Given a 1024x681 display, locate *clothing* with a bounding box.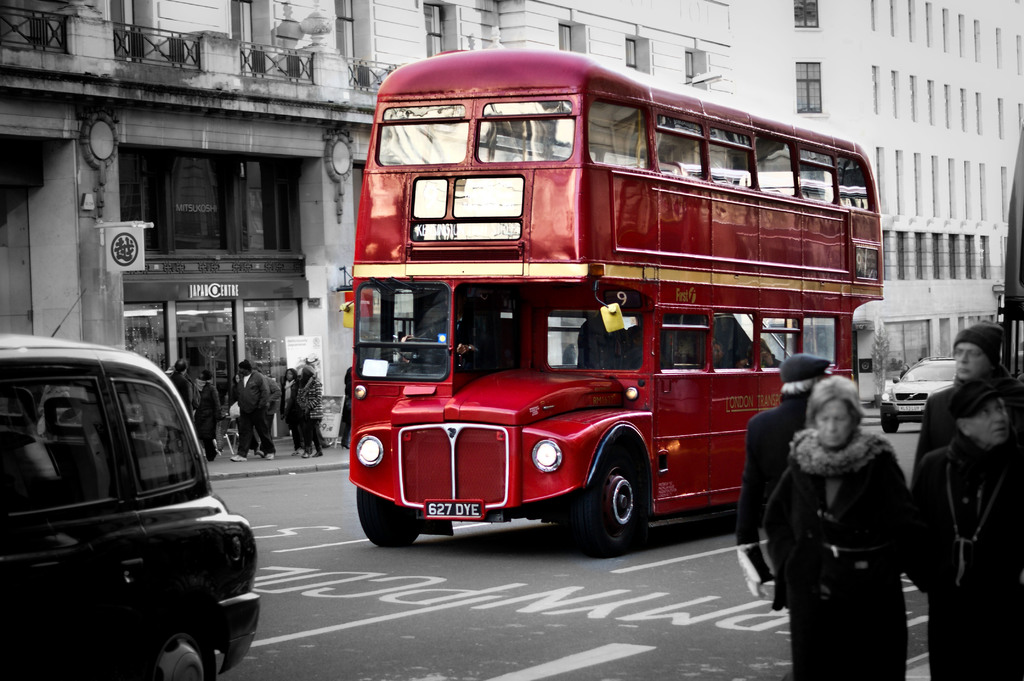
Located: bbox=(908, 431, 1023, 680).
